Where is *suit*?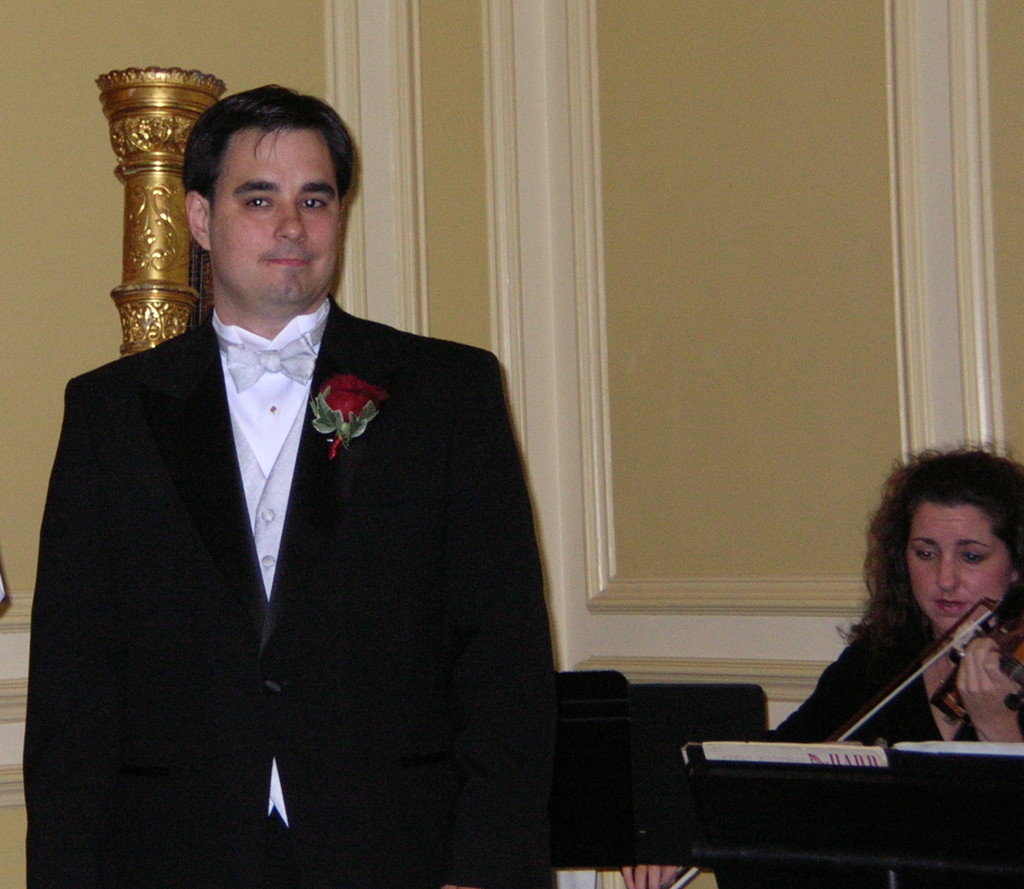
[left=163, top=231, right=580, bottom=837].
